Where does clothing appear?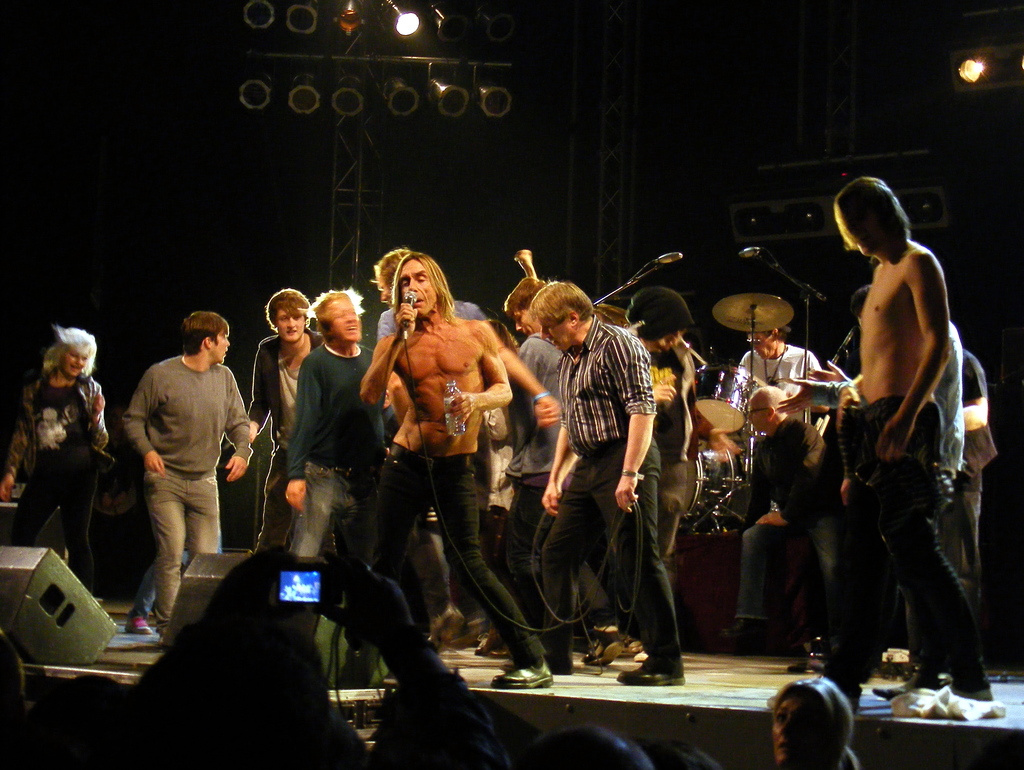
Appears at 246,332,323,555.
